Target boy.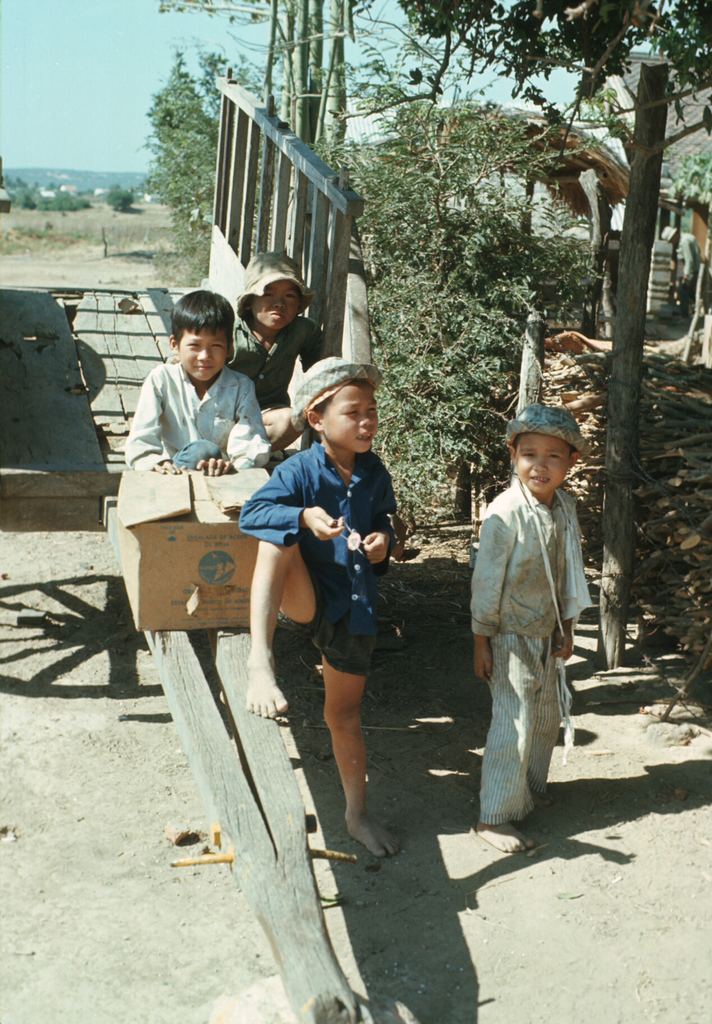
Target region: (x1=468, y1=398, x2=599, y2=851).
